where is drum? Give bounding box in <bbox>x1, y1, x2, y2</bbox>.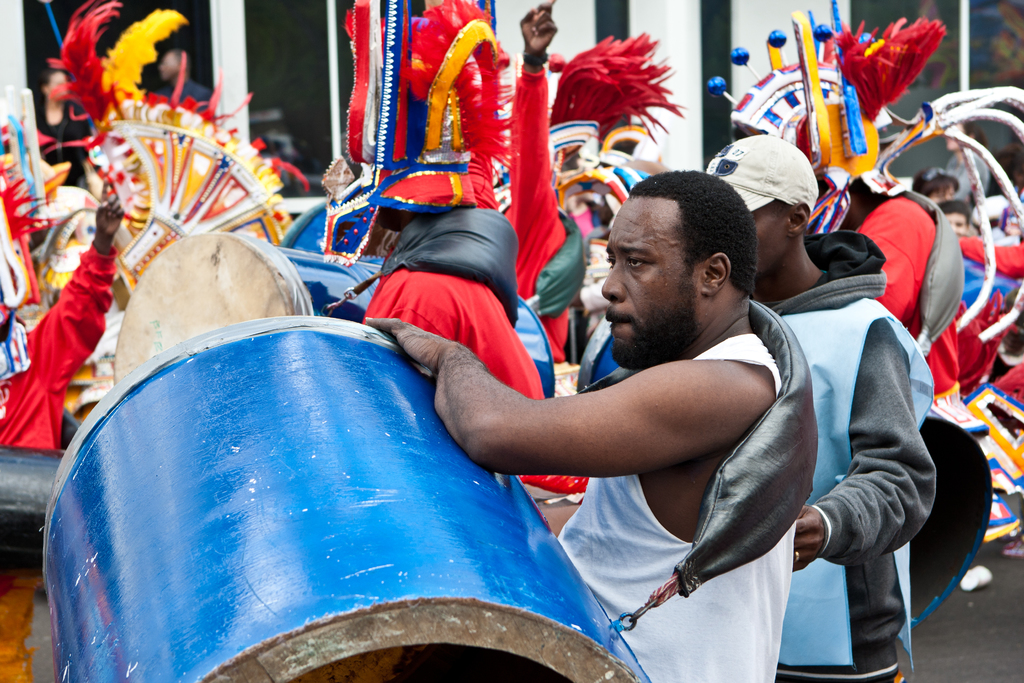
<bbox>43, 315, 654, 682</bbox>.
